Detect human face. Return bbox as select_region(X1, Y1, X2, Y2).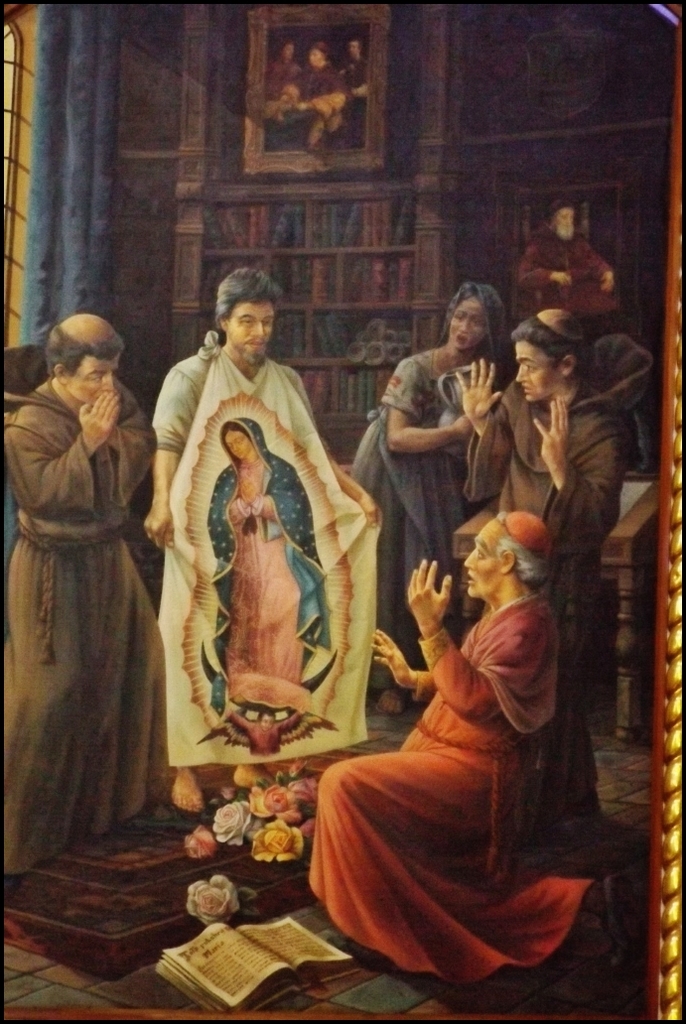
select_region(467, 525, 501, 593).
